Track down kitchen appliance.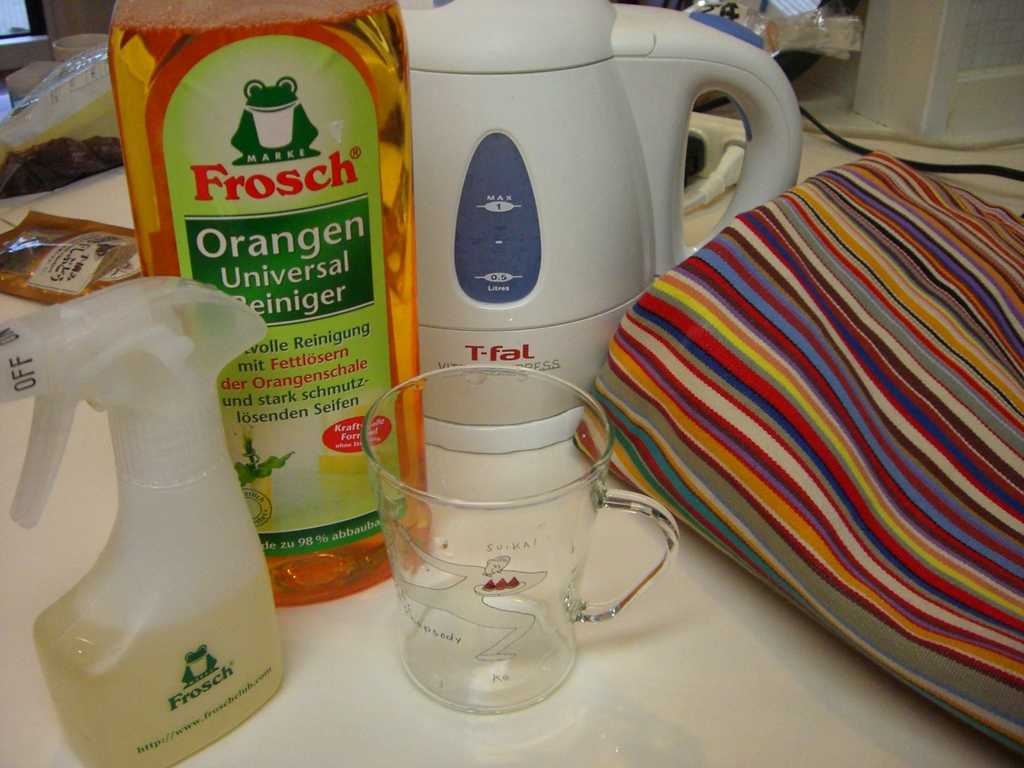
Tracked to 400 0 802 456.
